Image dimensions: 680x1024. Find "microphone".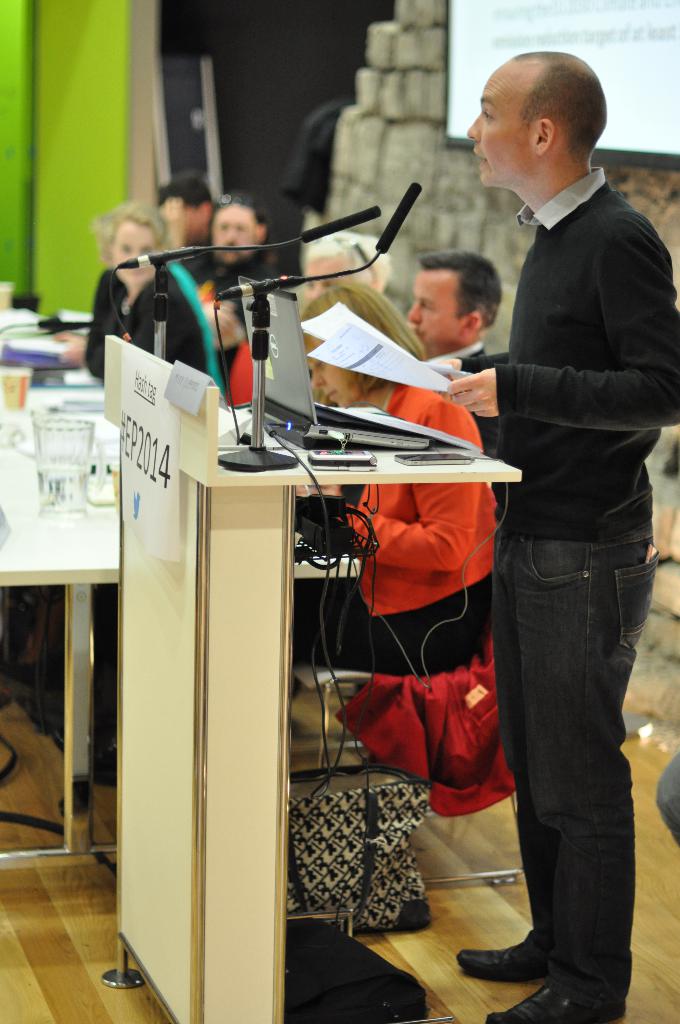
{"left": 379, "top": 181, "right": 425, "bottom": 255}.
